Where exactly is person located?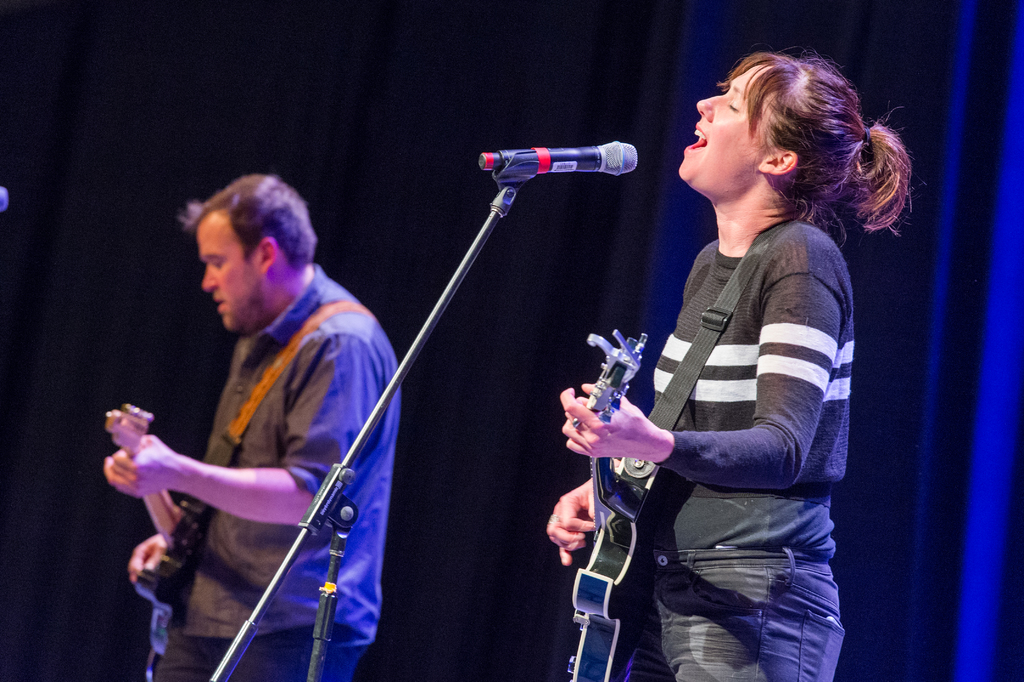
Its bounding box is l=547, t=51, r=926, b=681.
